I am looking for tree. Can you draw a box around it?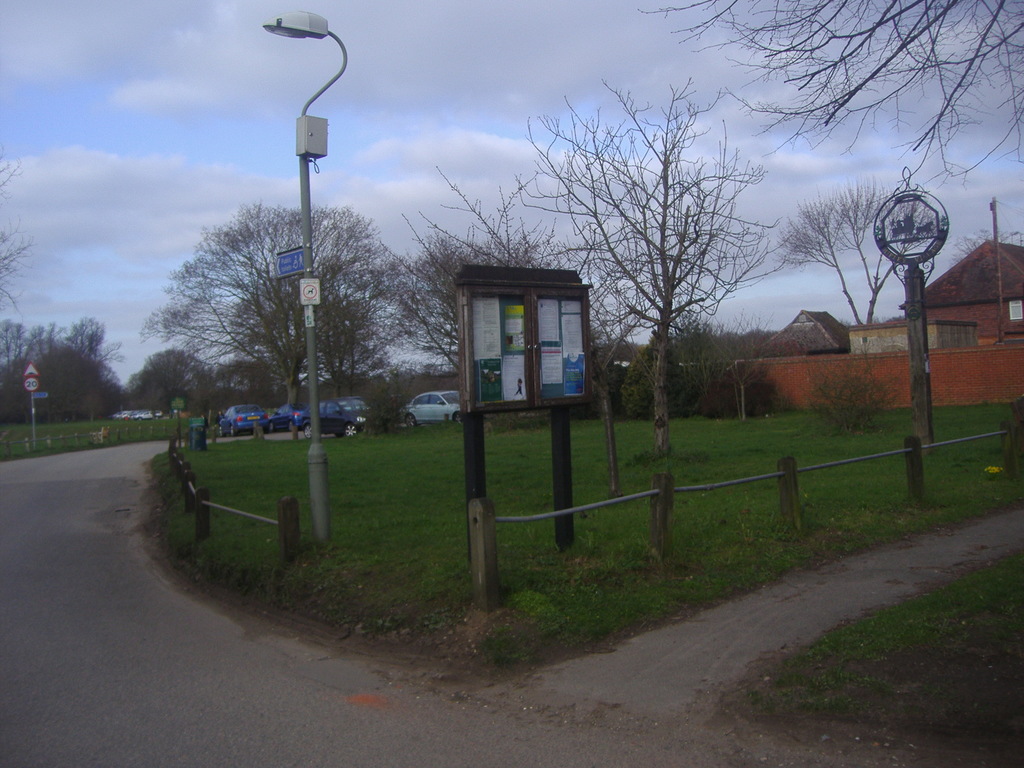
Sure, the bounding box is 528, 72, 782, 428.
